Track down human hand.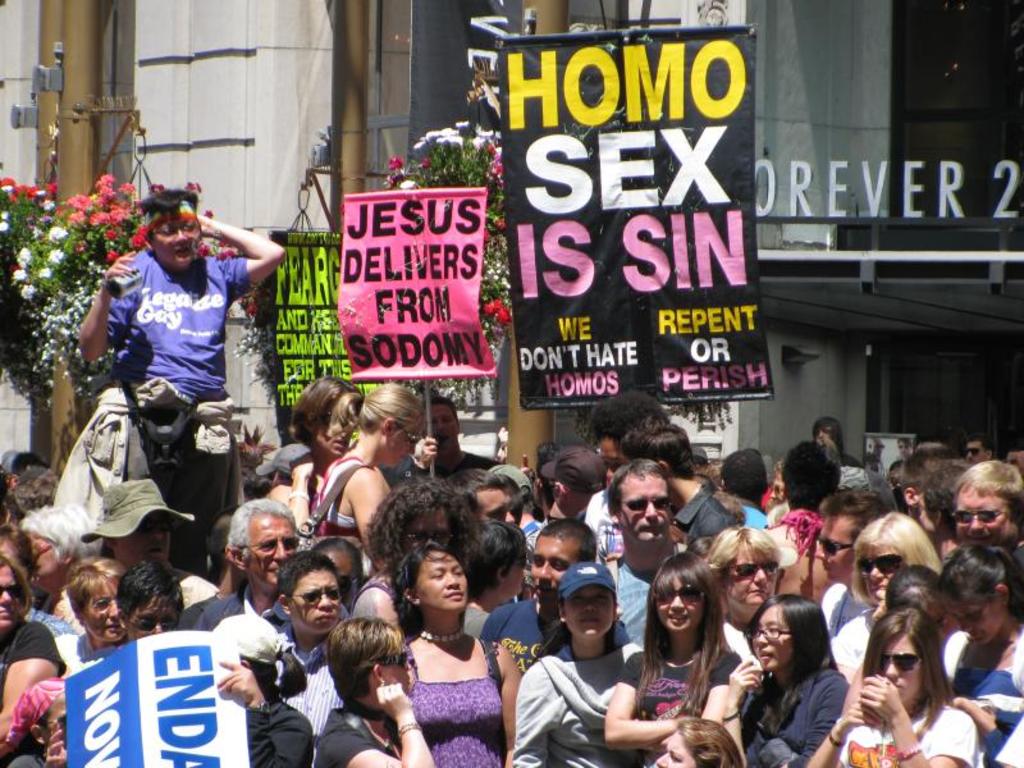
Tracked to x1=216, y1=657, x2=264, y2=703.
